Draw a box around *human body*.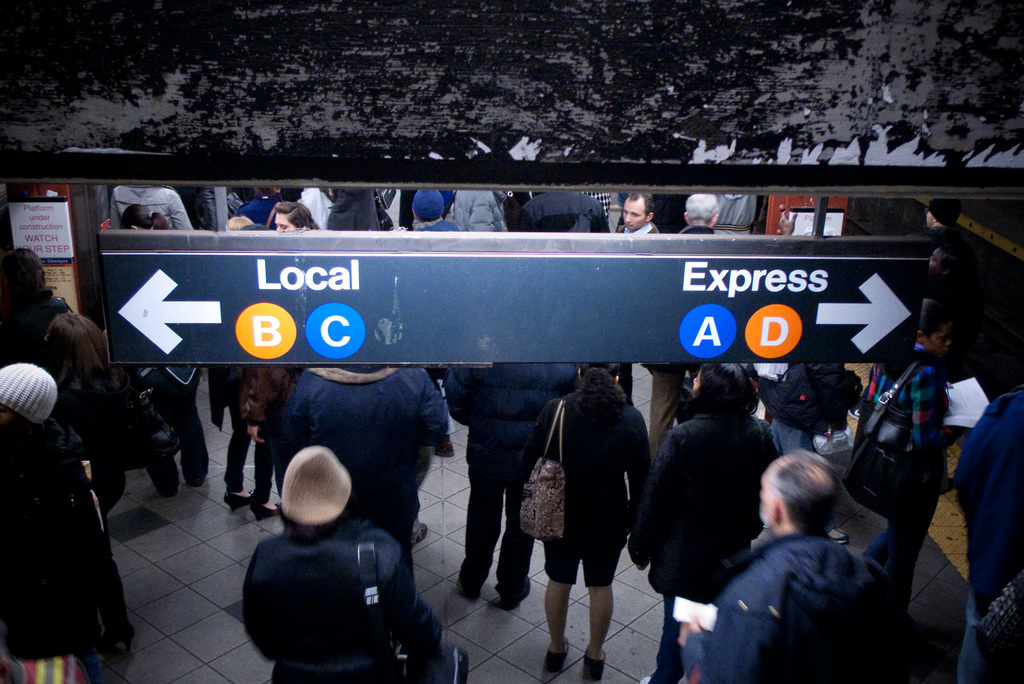
(left=4, top=423, right=144, bottom=683).
